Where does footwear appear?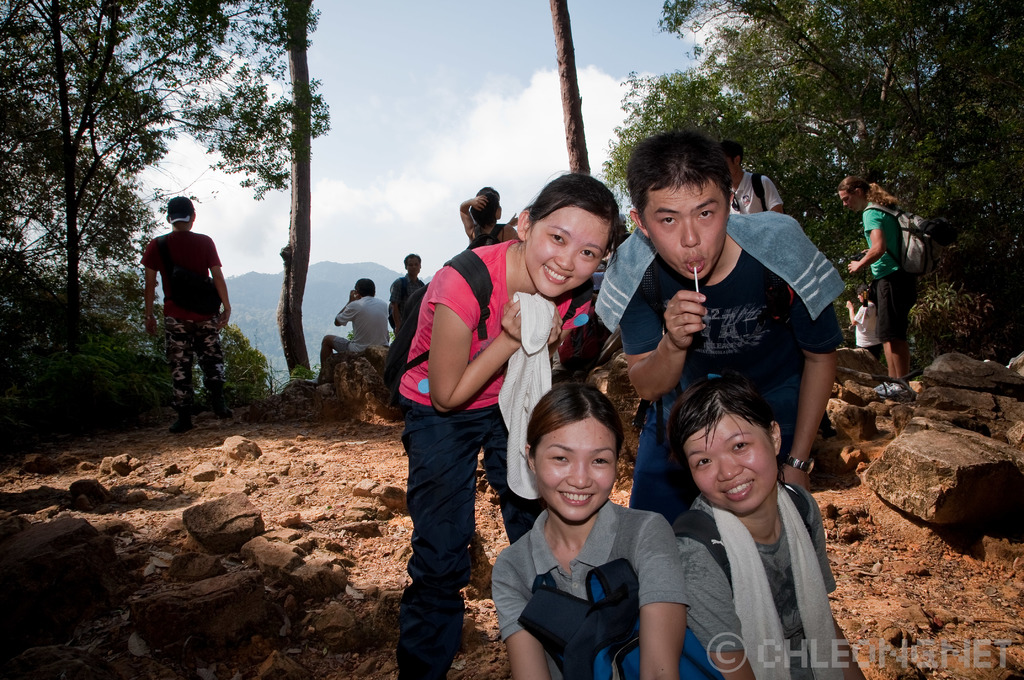
Appears at detection(875, 380, 913, 395).
